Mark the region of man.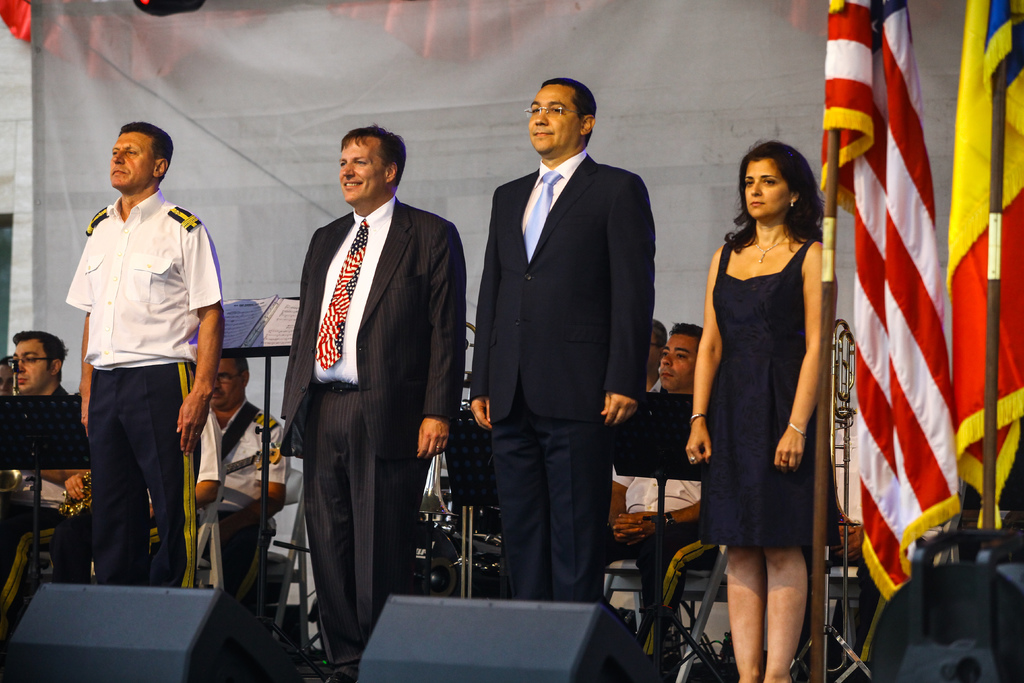
Region: BBox(63, 122, 228, 588).
